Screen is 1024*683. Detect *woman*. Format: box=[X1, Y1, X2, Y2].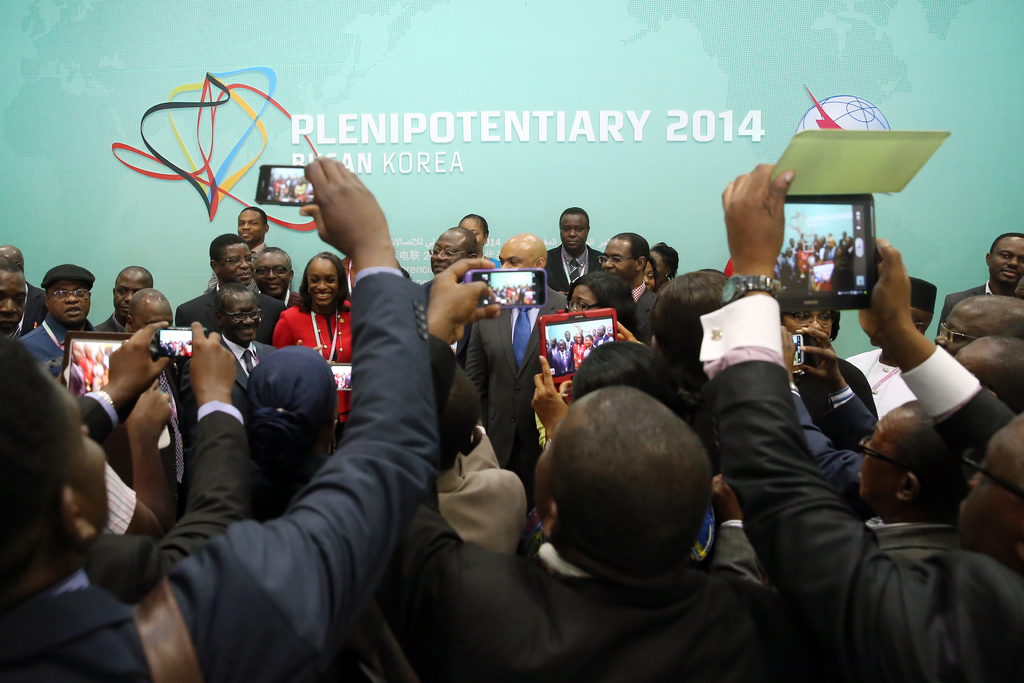
box=[250, 211, 355, 457].
